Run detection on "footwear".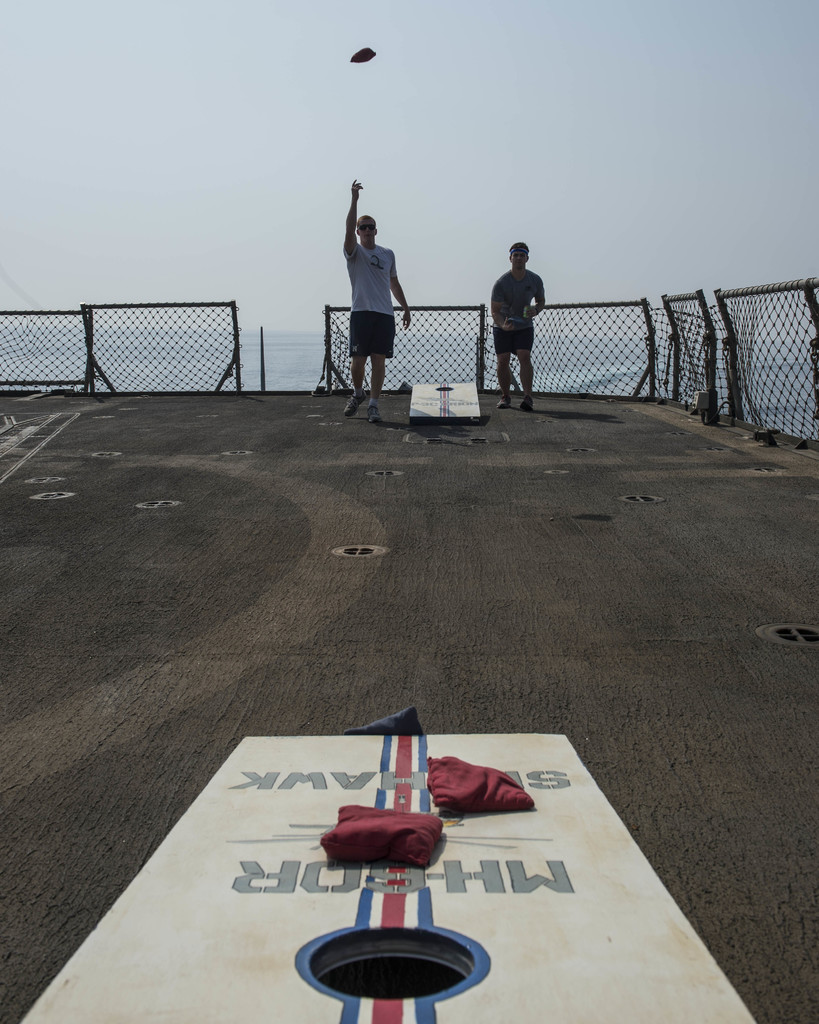
Result: rect(363, 401, 384, 424).
